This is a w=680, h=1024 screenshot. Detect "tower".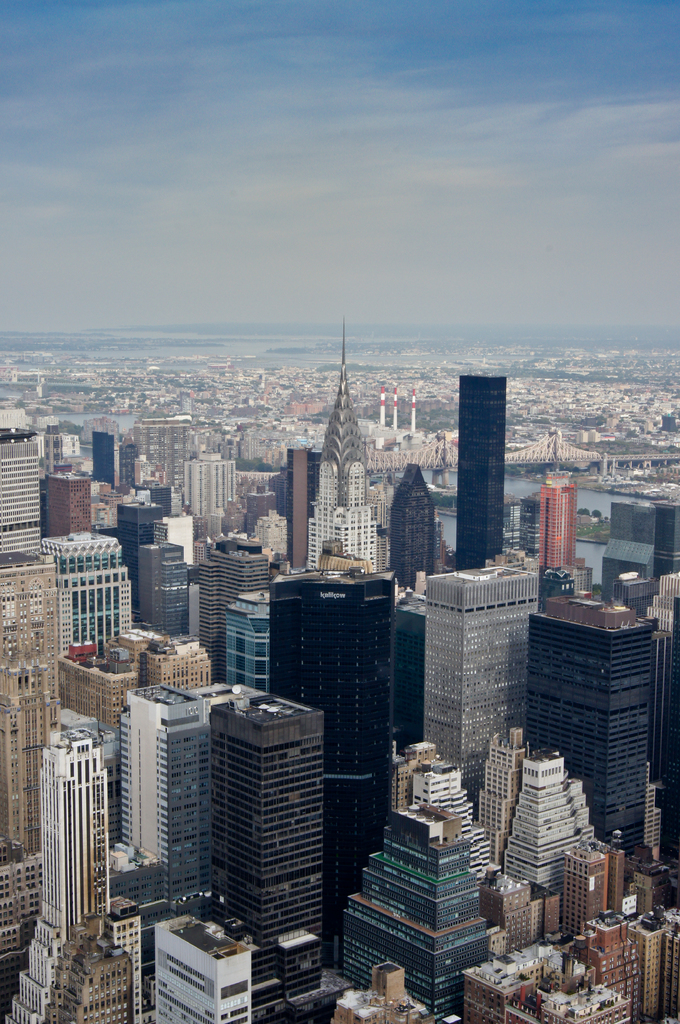
box=[351, 796, 490, 1018].
